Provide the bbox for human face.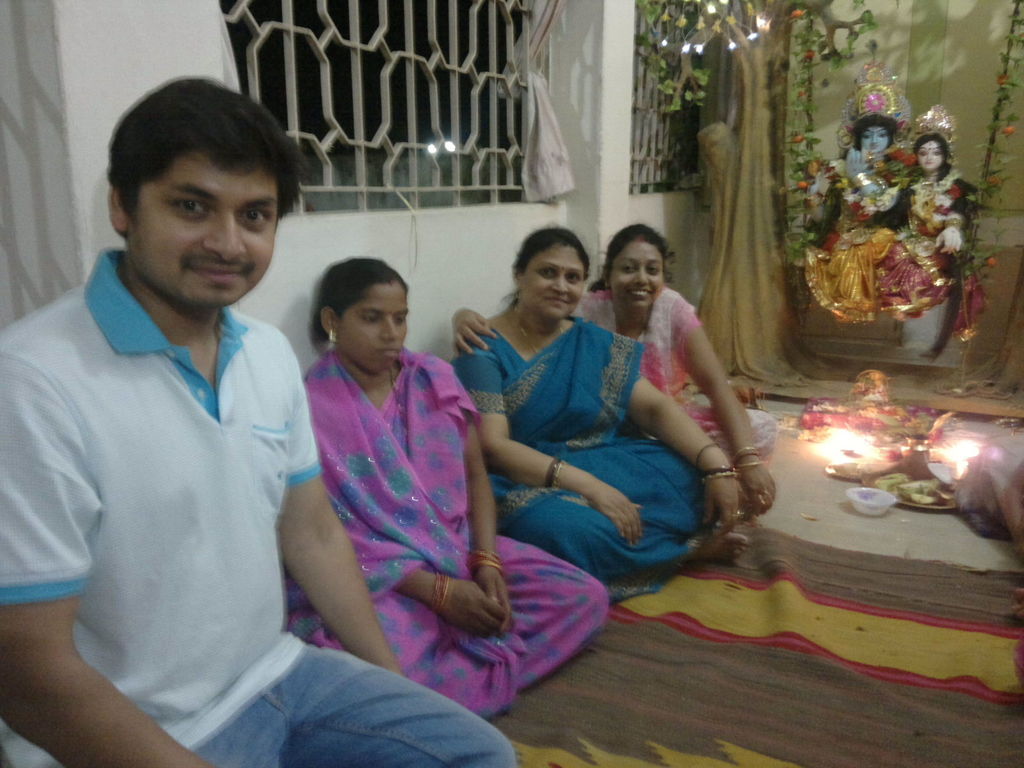
{"x1": 857, "y1": 125, "x2": 887, "y2": 152}.
